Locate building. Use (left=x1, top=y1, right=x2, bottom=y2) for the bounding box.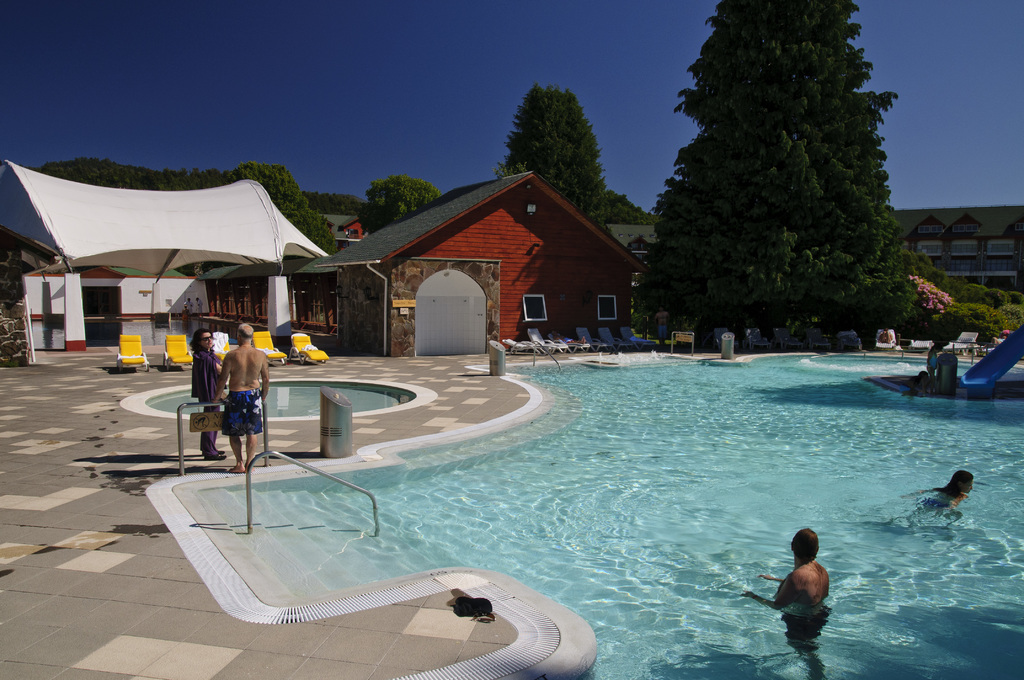
(left=890, top=205, right=1023, bottom=301).
